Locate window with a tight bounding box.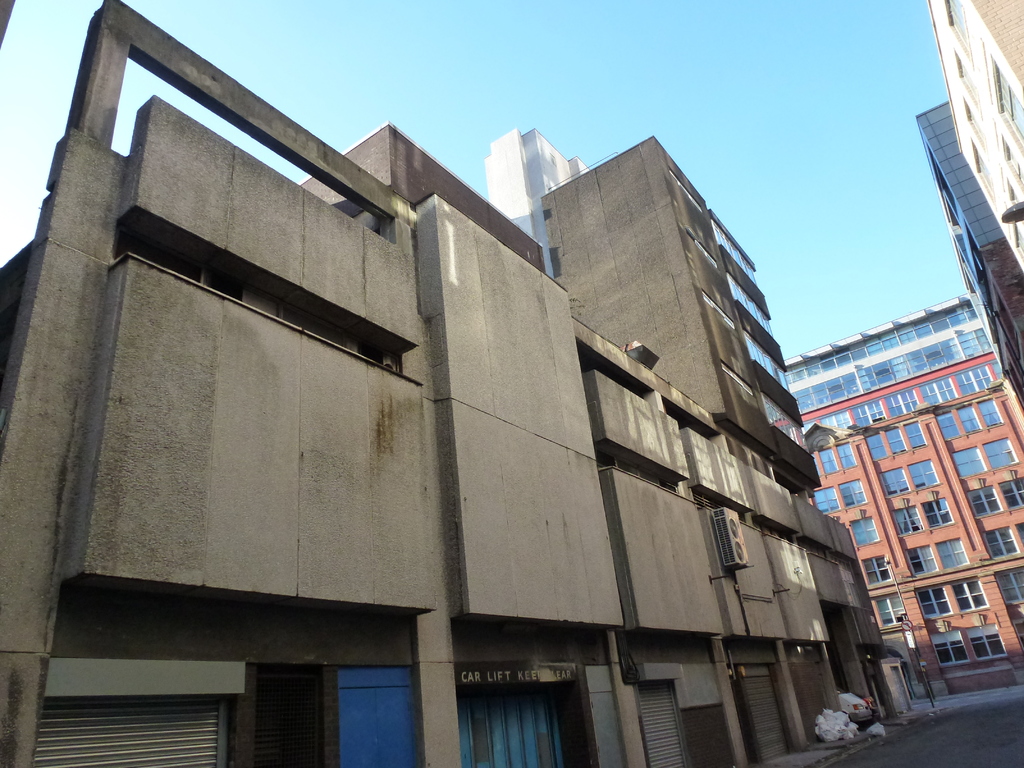
851, 400, 887, 429.
